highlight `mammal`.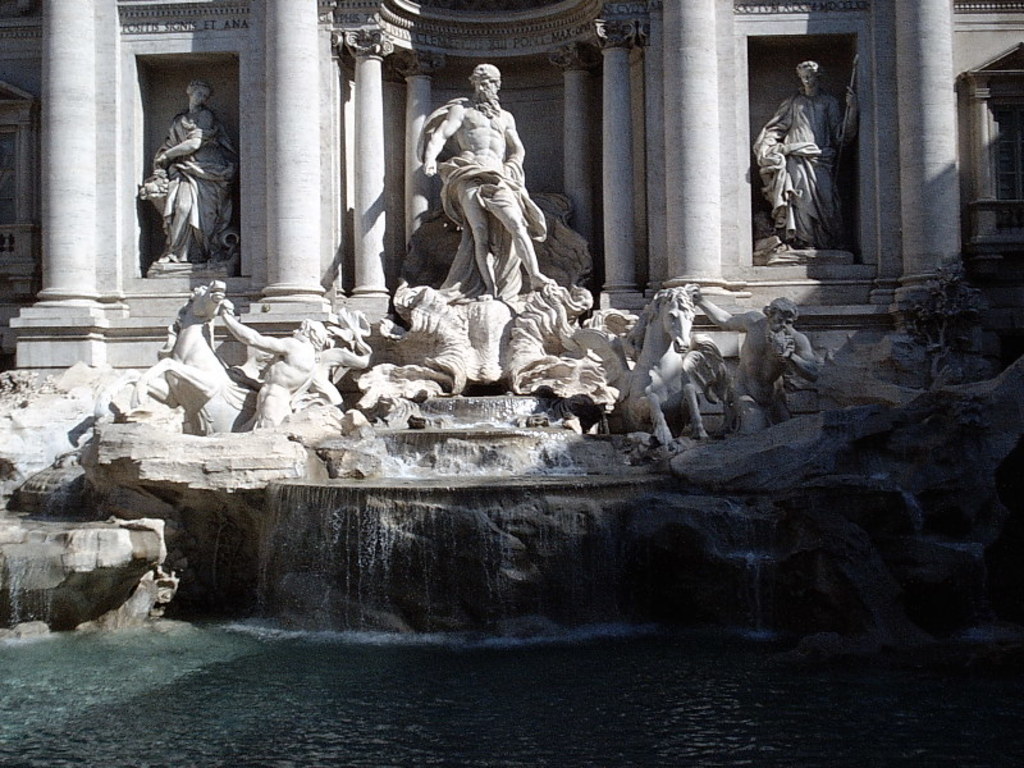
Highlighted region: <box>609,275,709,448</box>.
